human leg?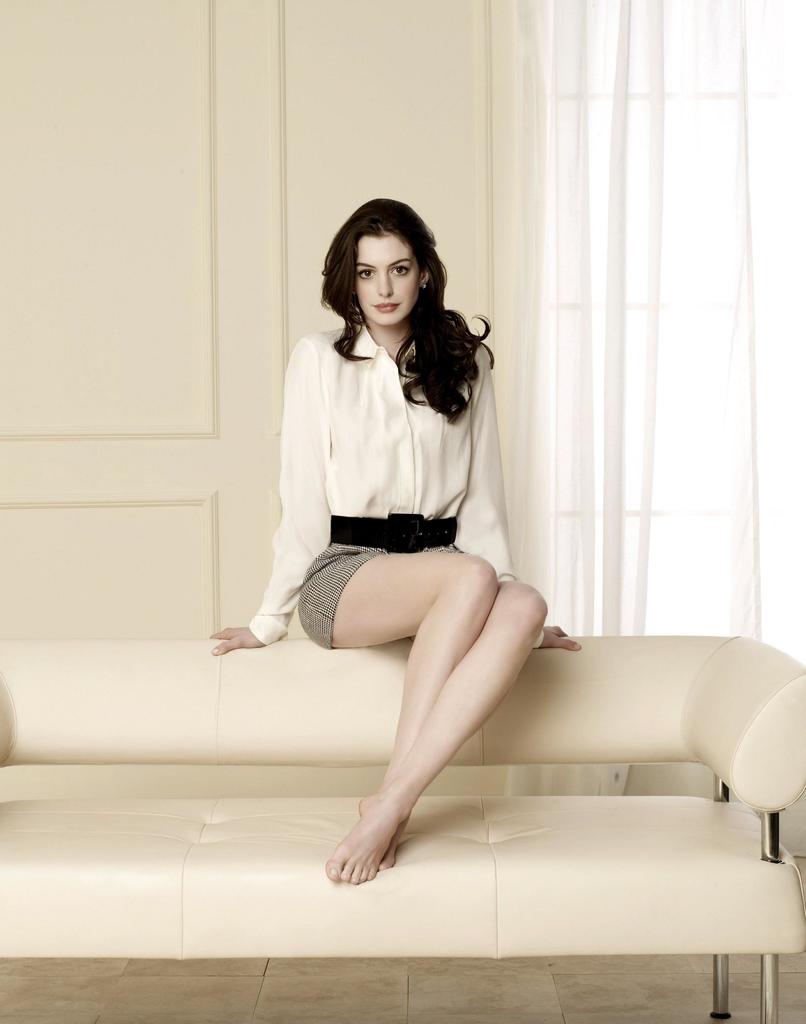
rect(293, 538, 501, 865)
